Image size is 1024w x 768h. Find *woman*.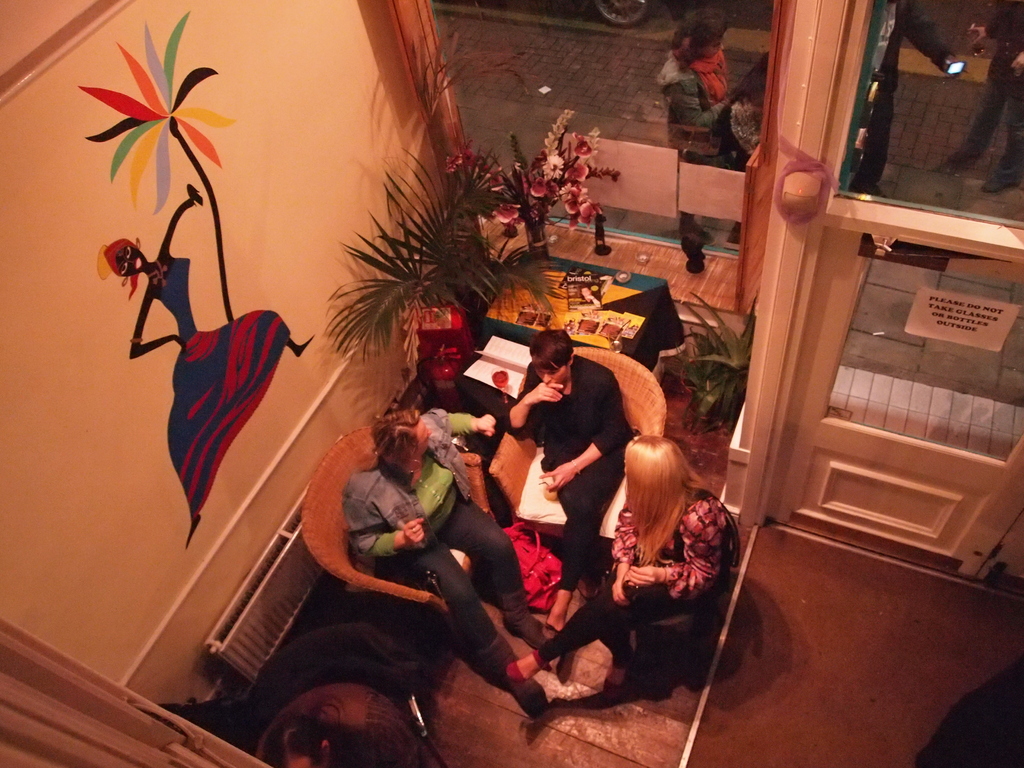
<region>596, 500, 753, 668</region>.
